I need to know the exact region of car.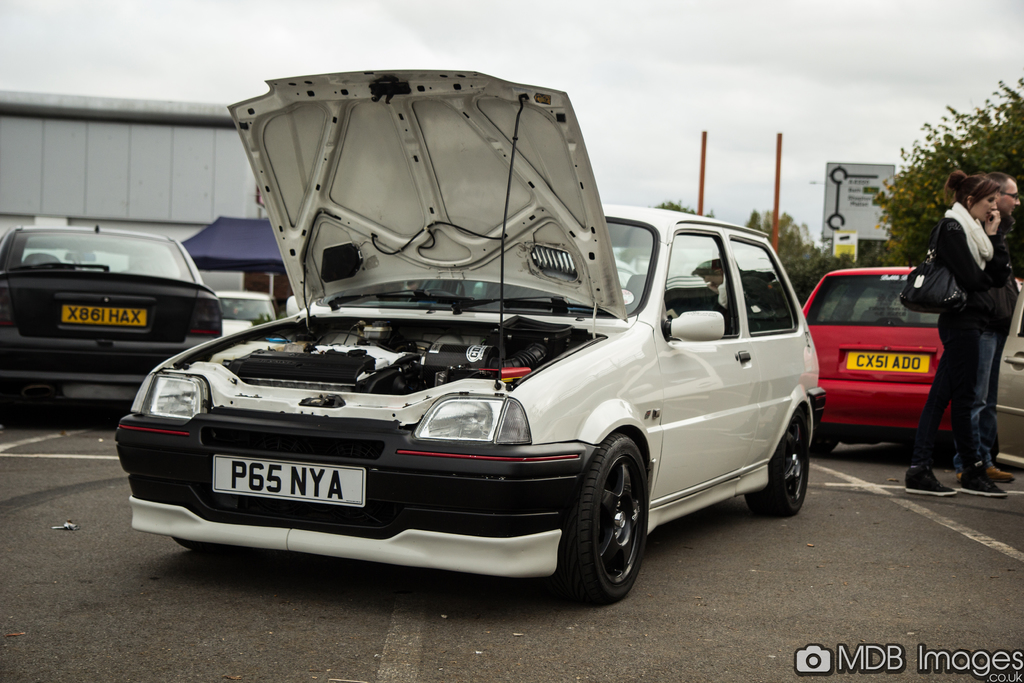
Region: (0,224,225,400).
